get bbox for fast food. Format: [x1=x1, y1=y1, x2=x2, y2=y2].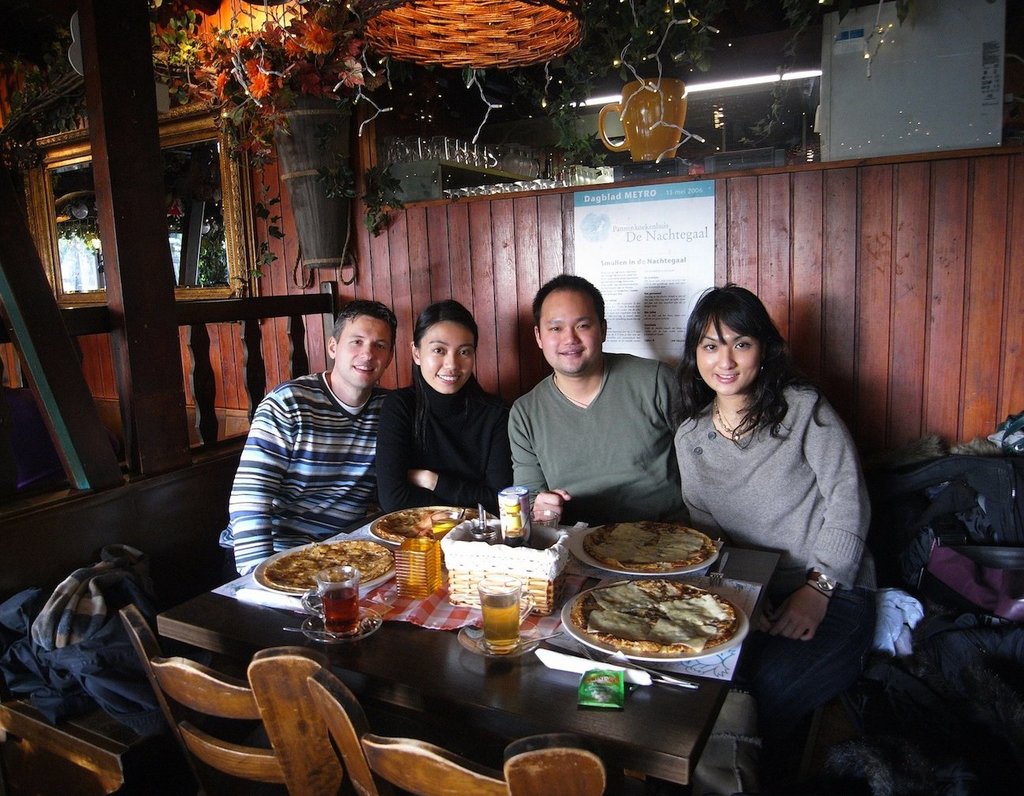
[x1=583, y1=518, x2=716, y2=573].
